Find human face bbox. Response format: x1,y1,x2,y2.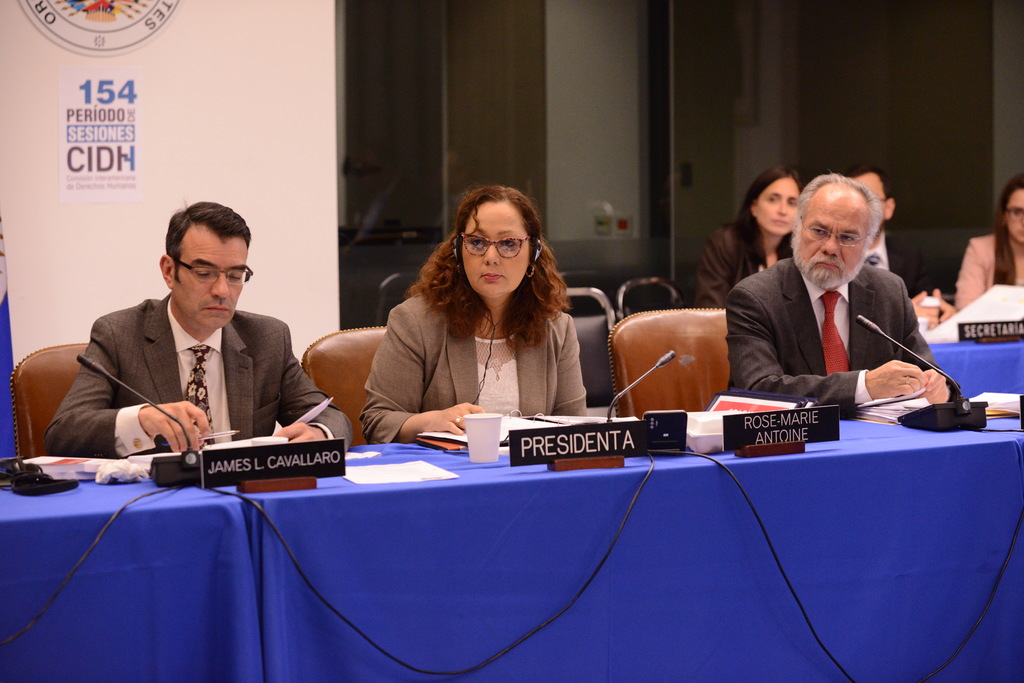
858,176,883,221.
